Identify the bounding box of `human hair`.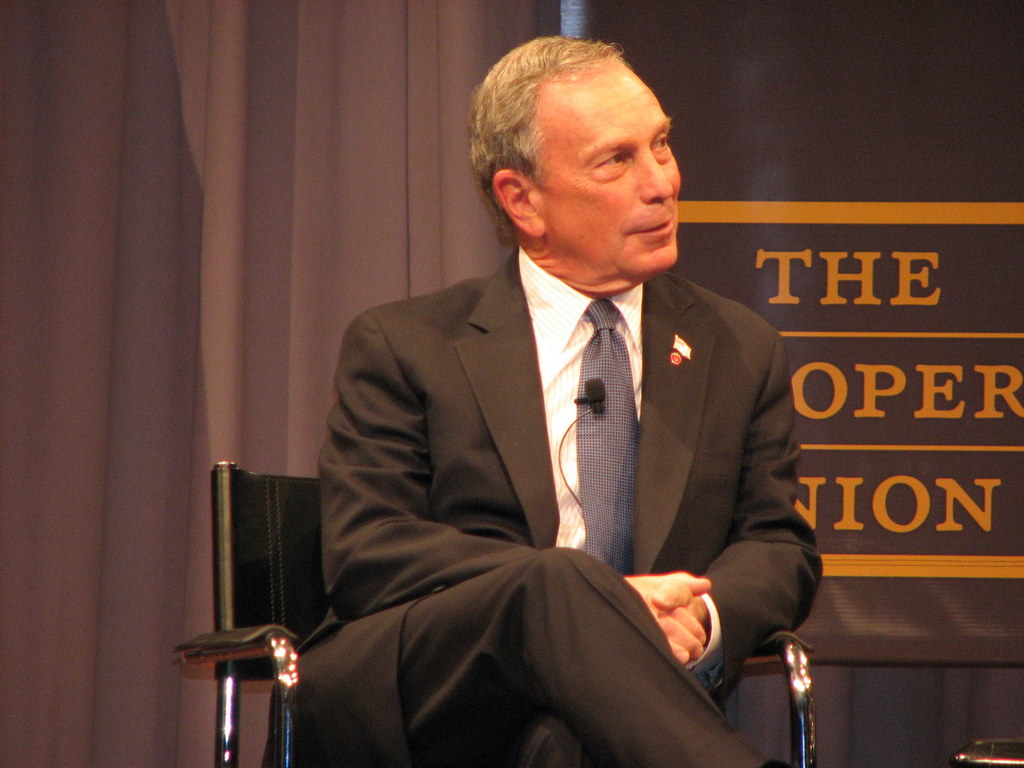
<region>466, 26, 626, 237</region>.
